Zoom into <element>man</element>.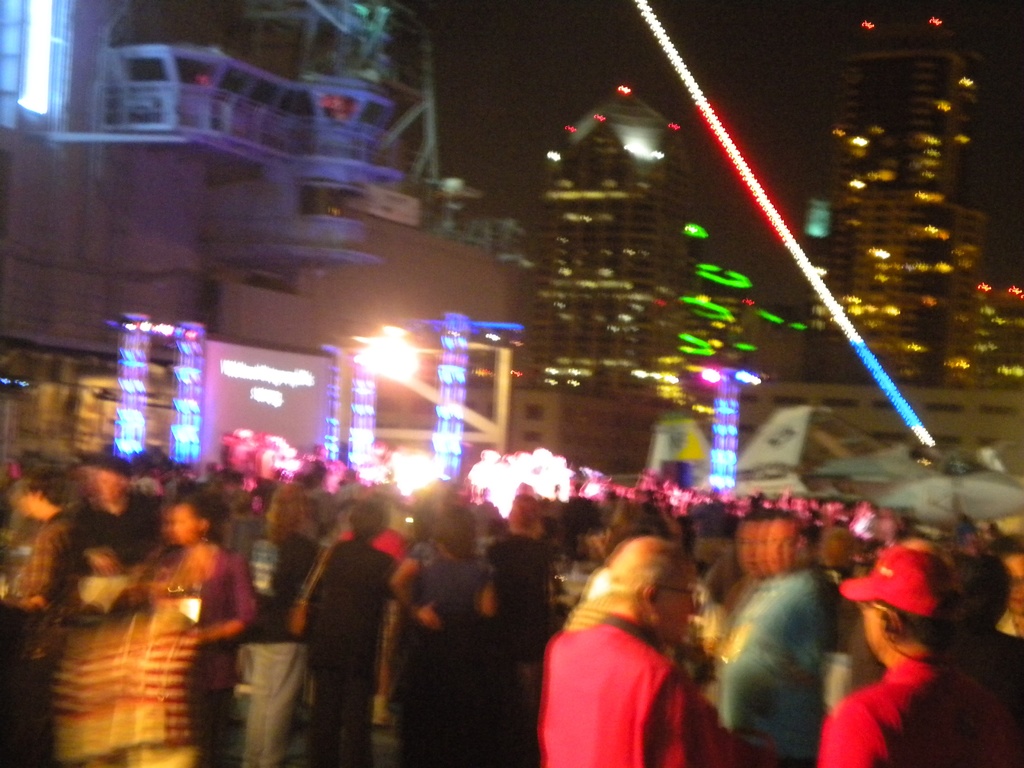
Zoom target: bbox=[817, 542, 1023, 767].
